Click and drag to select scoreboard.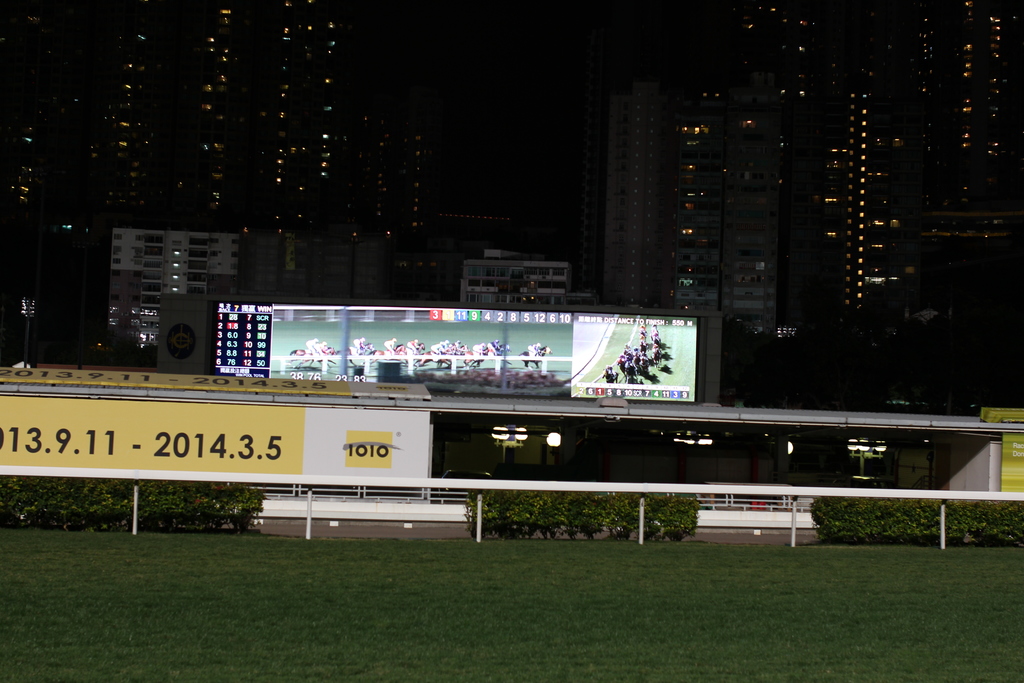
Selection: <region>216, 299, 704, 407</region>.
